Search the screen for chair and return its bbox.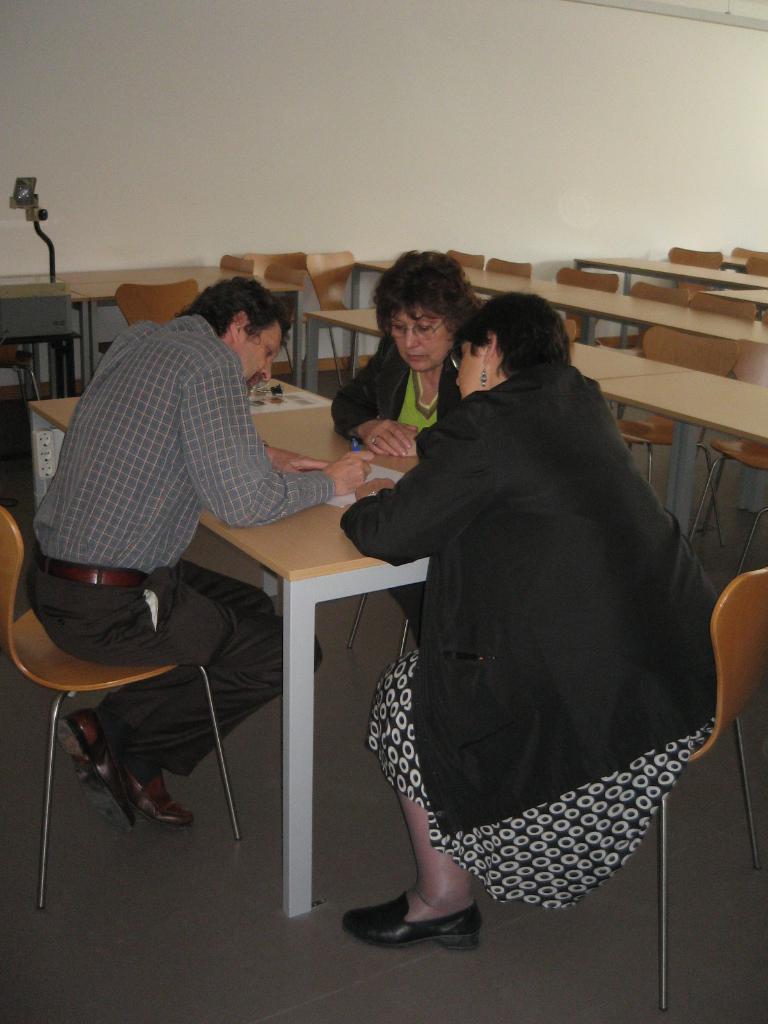
Found: x1=305 y1=246 x2=355 y2=383.
